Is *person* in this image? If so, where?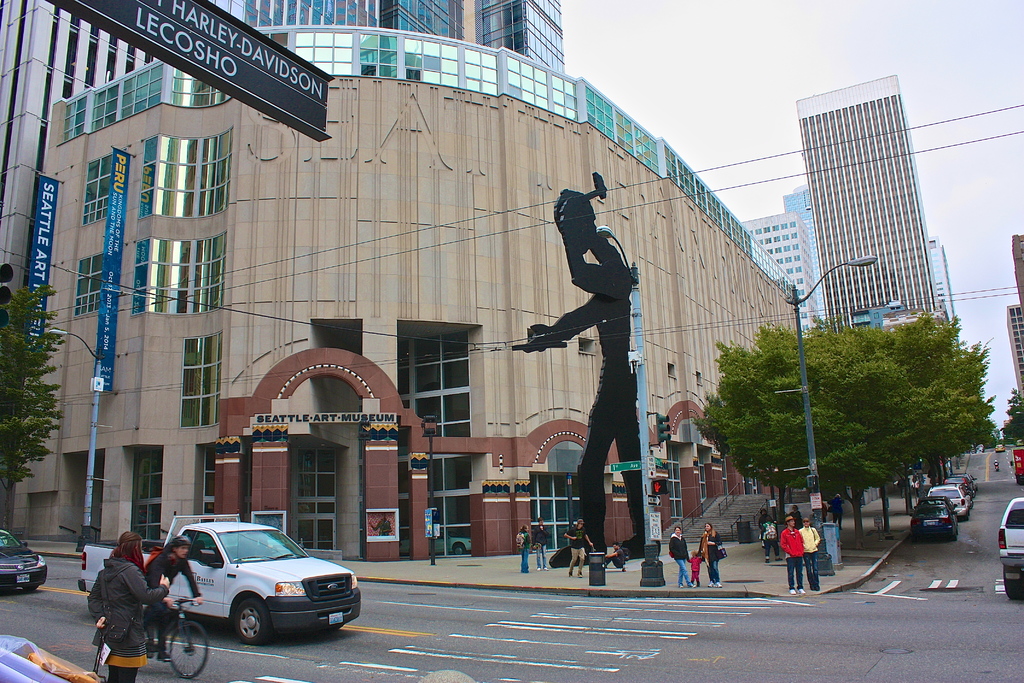
Yes, at crop(699, 519, 725, 589).
